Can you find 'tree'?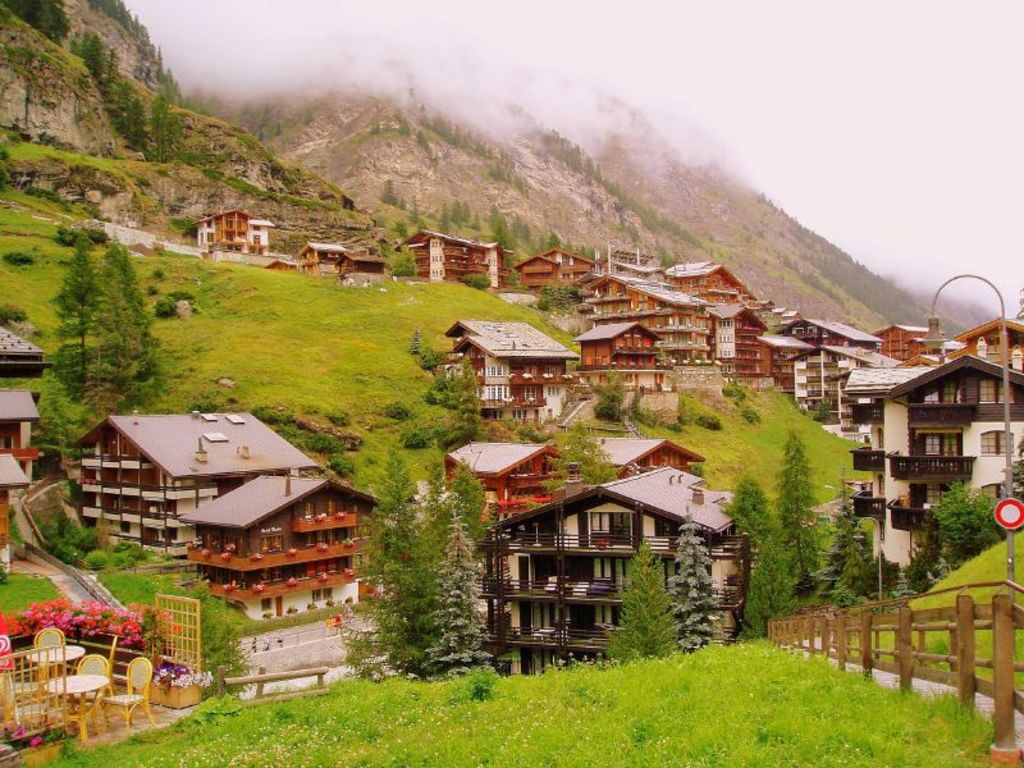
Yes, bounding box: (left=257, top=100, right=269, bottom=119).
